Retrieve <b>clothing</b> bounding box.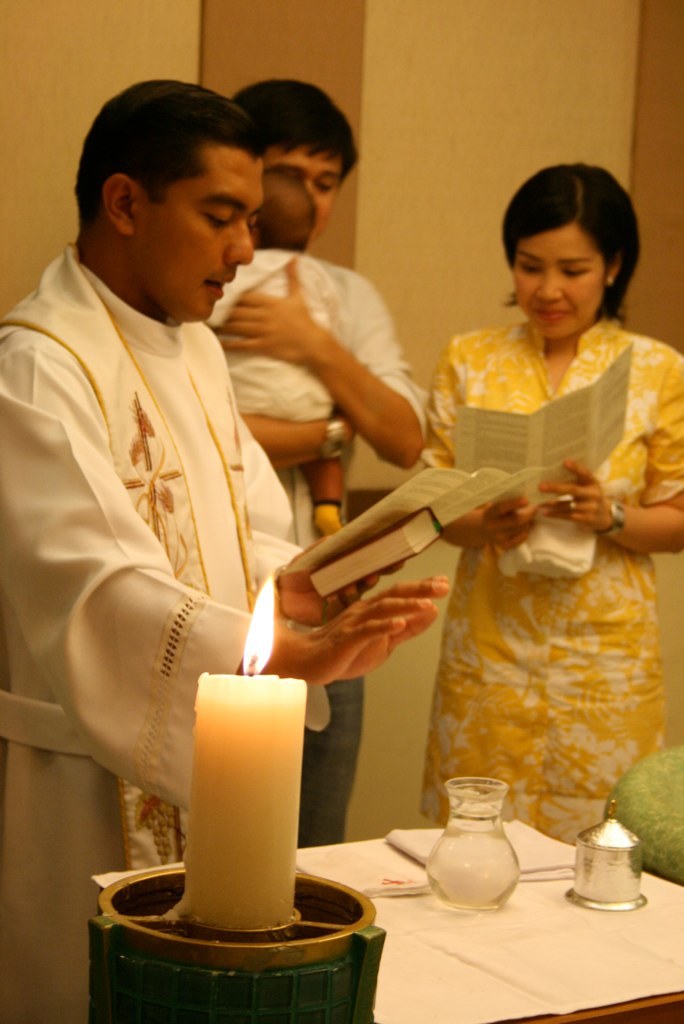
Bounding box: rect(202, 211, 358, 468).
